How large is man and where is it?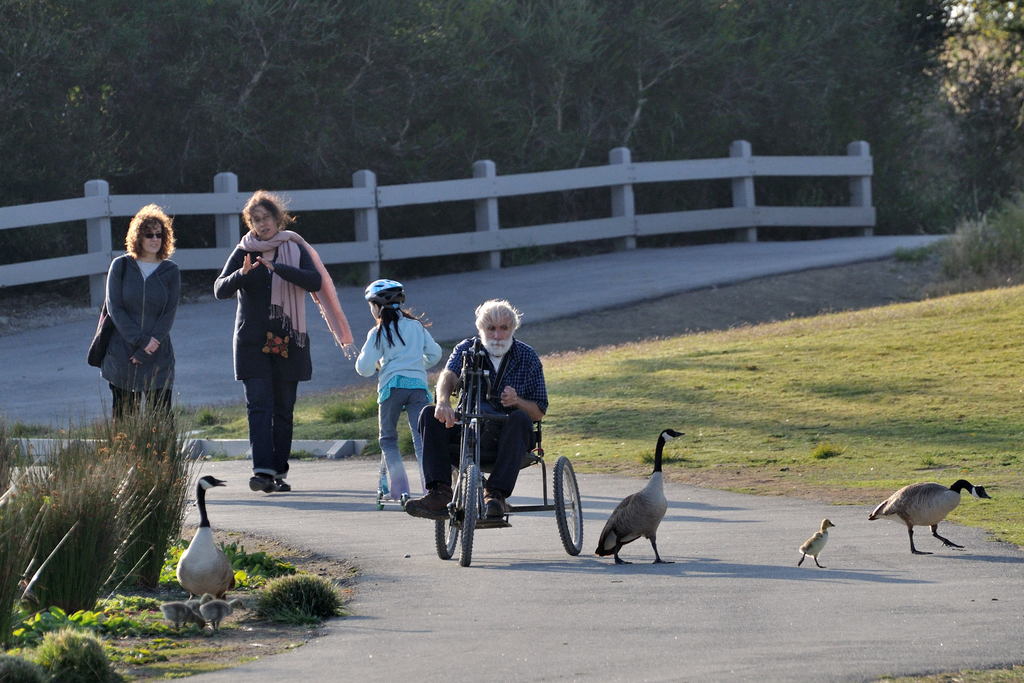
Bounding box: [428, 304, 557, 536].
